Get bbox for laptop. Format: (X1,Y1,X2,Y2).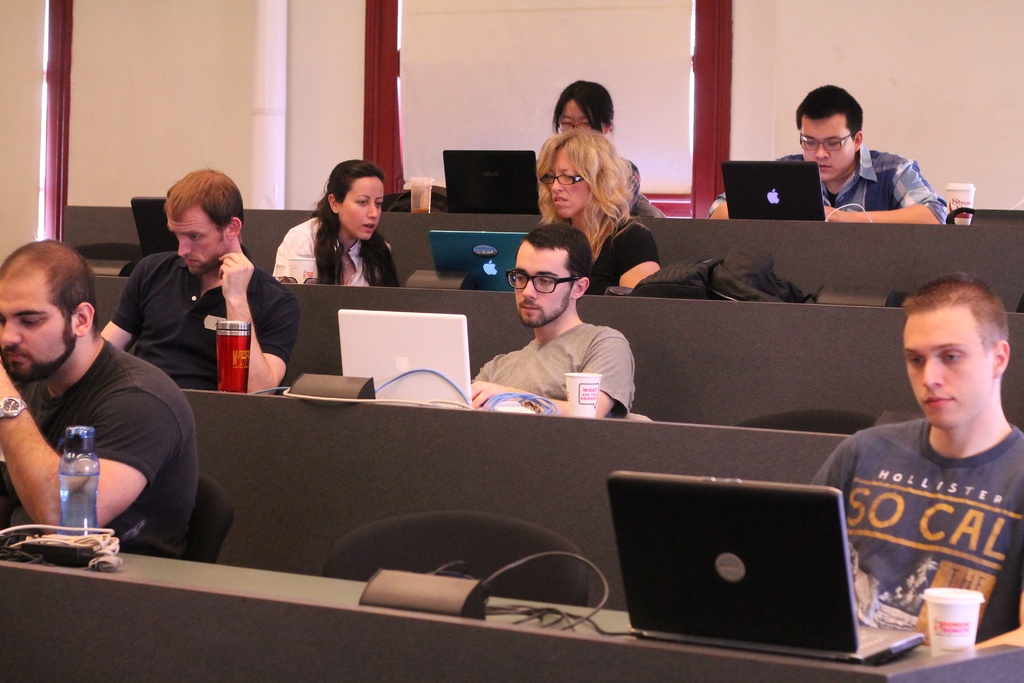
(339,309,473,409).
